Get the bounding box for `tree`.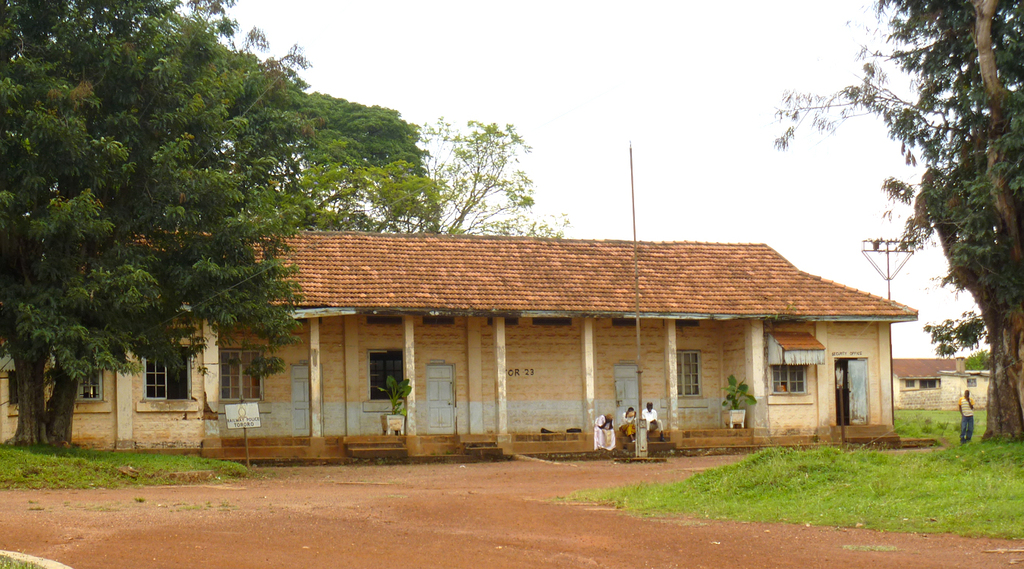
Rect(823, 42, 1017, 421).
